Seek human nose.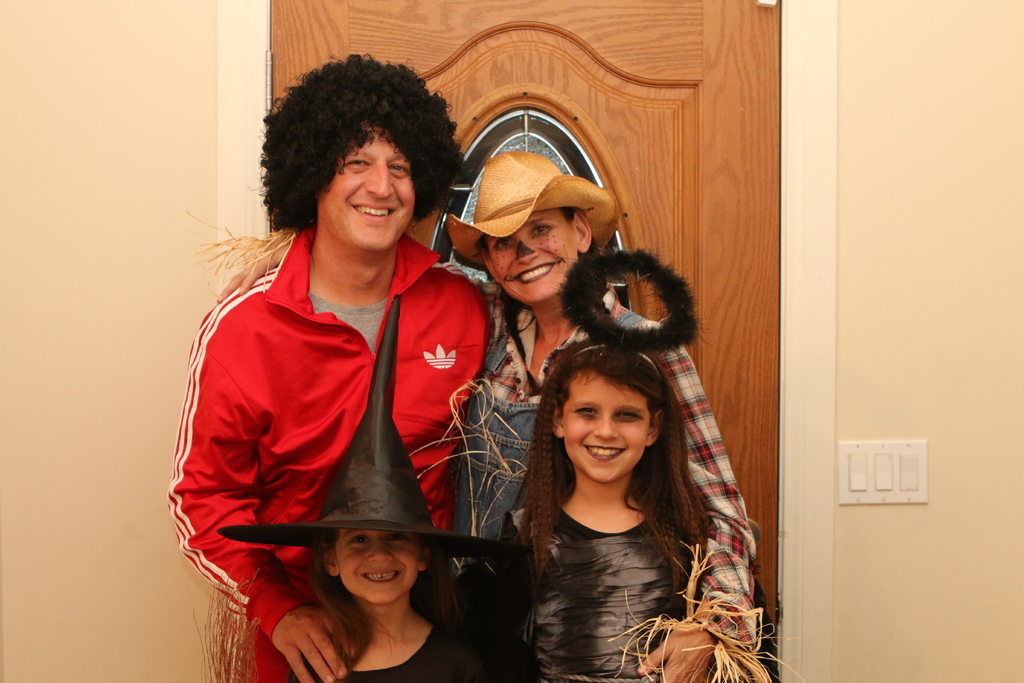
x1=368 y1=541 x2=393 y2=563.
